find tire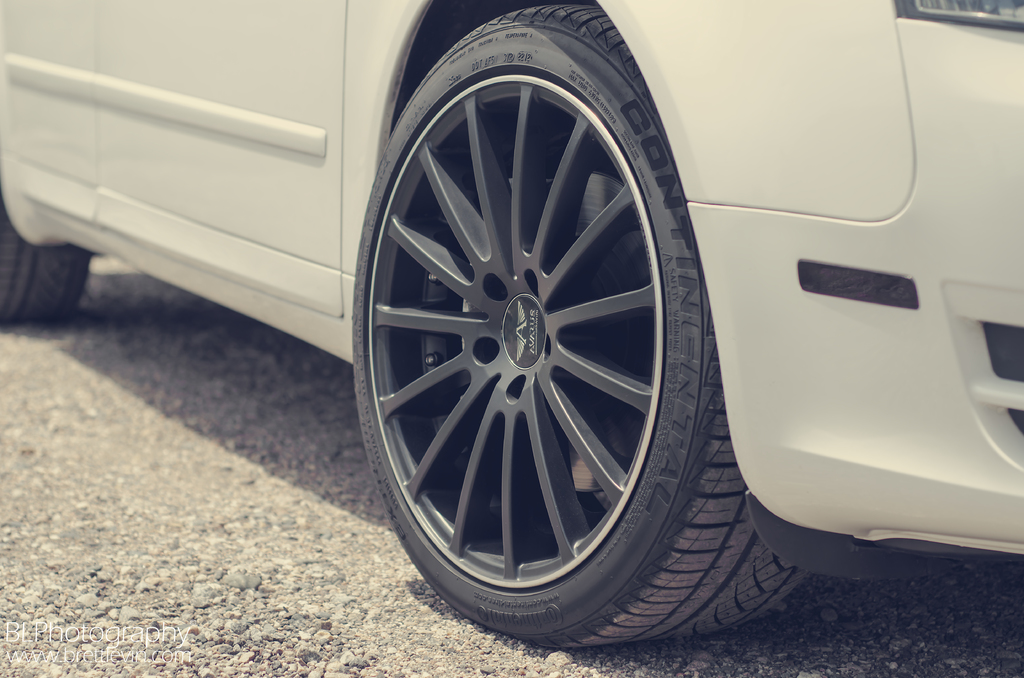
detection(326, 44, 724, 675)
